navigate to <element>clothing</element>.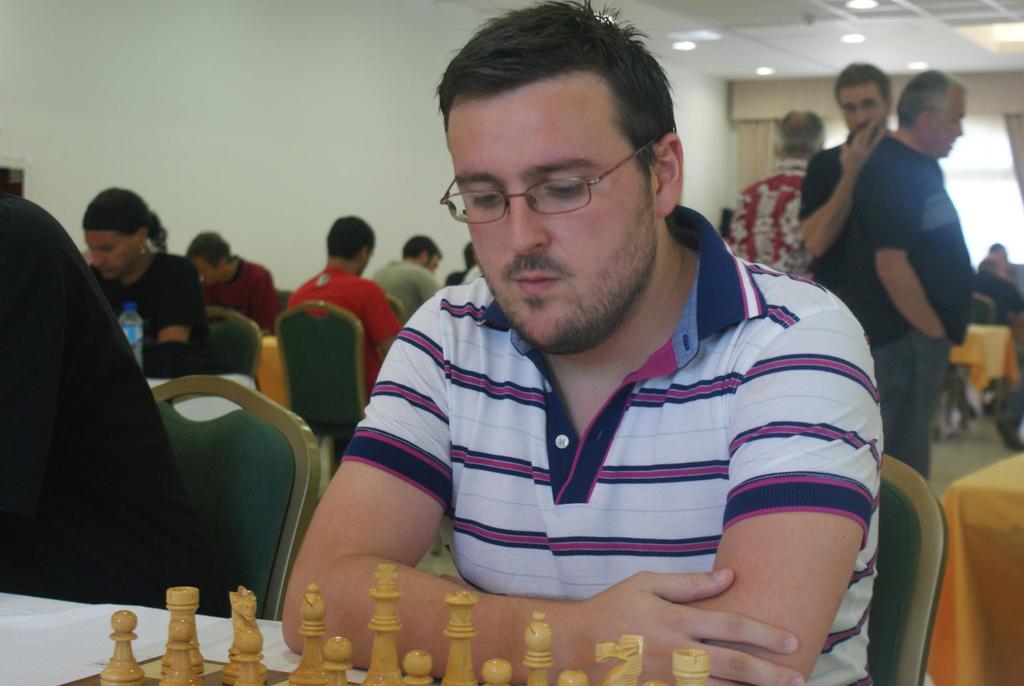
Navigation target: bbox(292, 261, 396, 406).
